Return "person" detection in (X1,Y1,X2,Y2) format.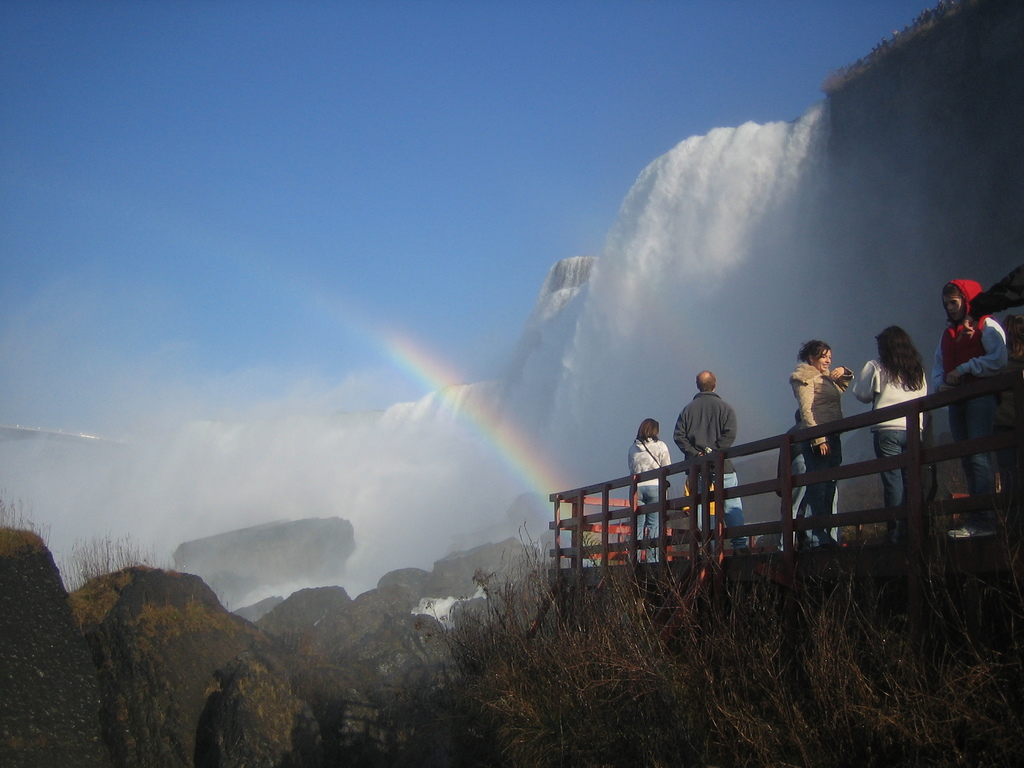
(937,276,989,516).
